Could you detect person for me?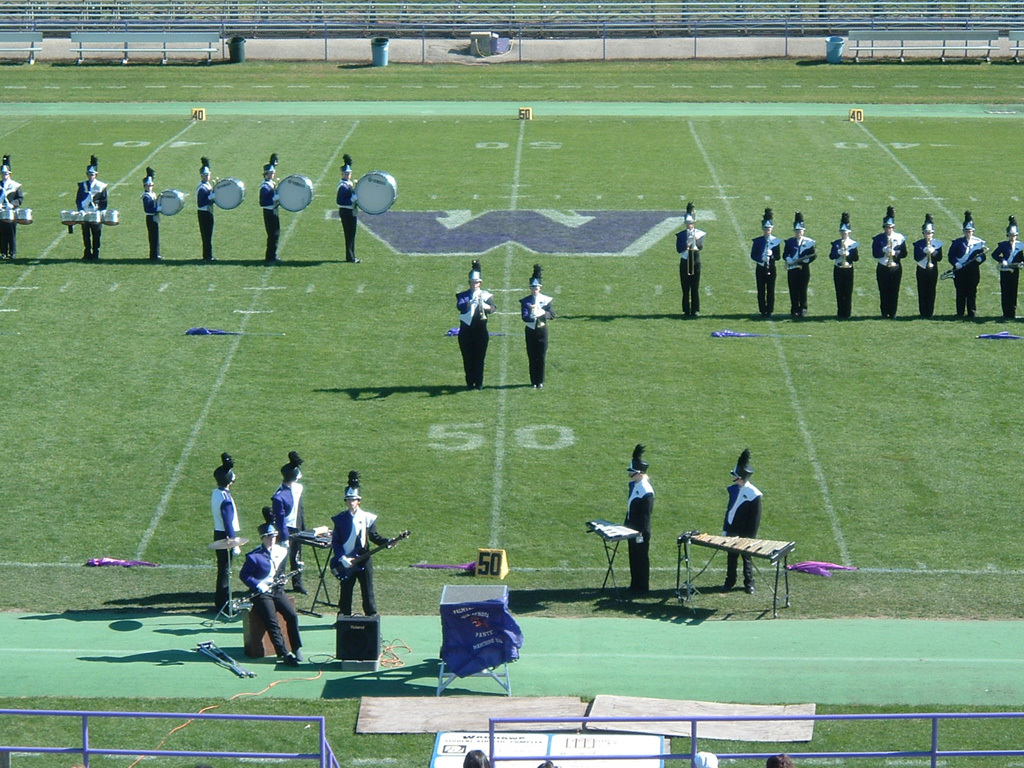
Detection result: 916:216:943:317.
